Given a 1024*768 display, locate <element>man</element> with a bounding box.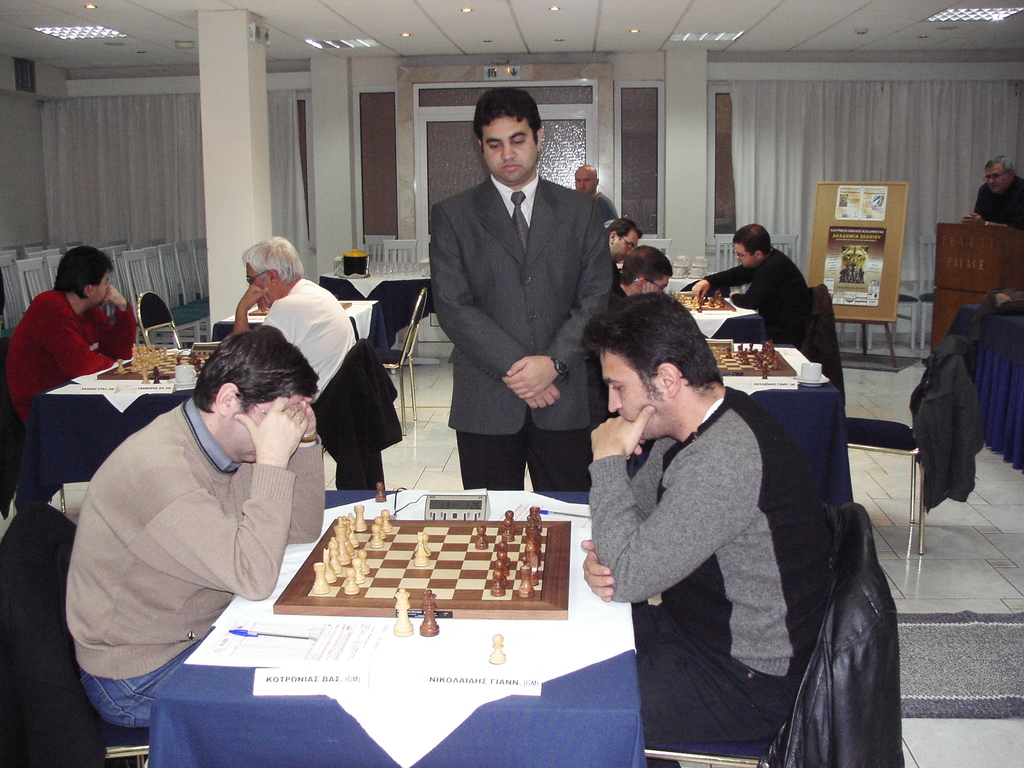
Located: crop(571, 295, 880, 744).
